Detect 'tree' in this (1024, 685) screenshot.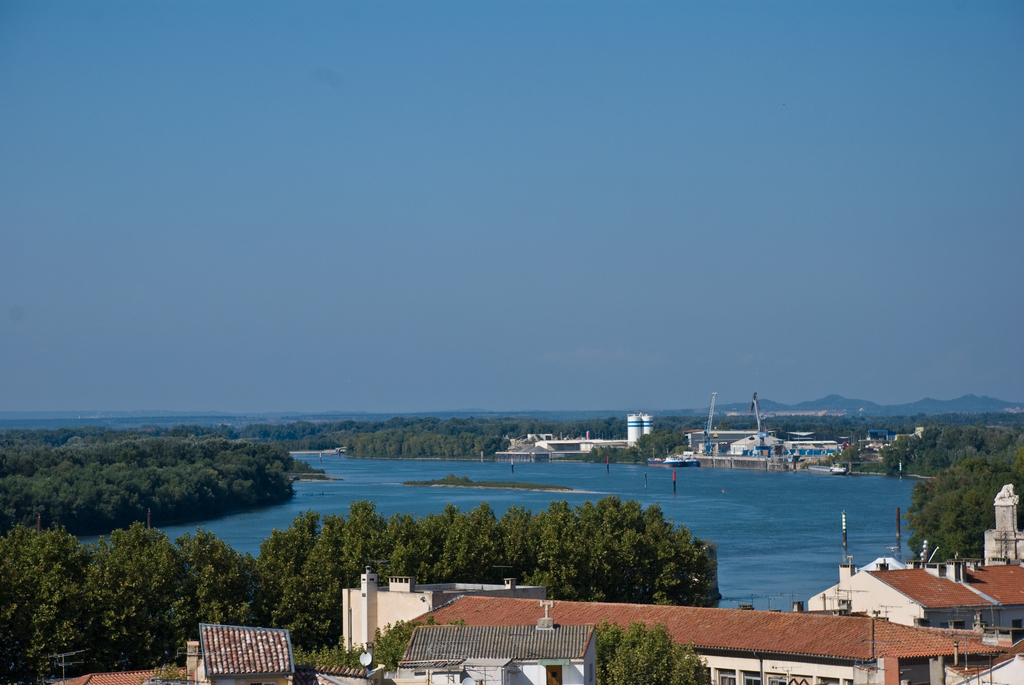
Detection: 282:536:362:657.
